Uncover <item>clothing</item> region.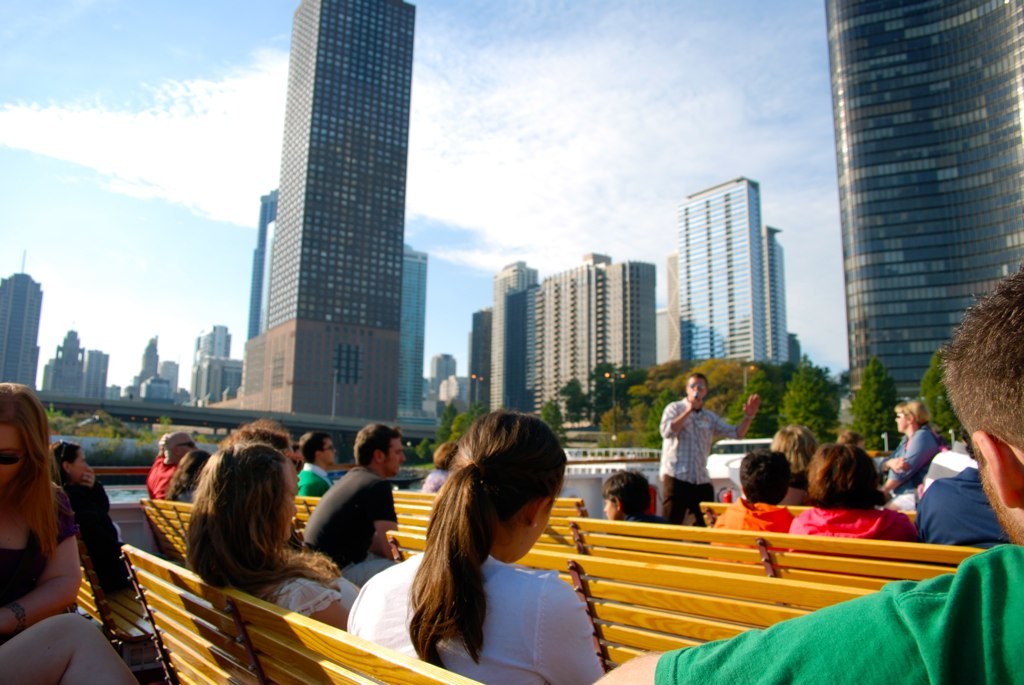
Uncovered: bbox(170, 482, 204, 503).
